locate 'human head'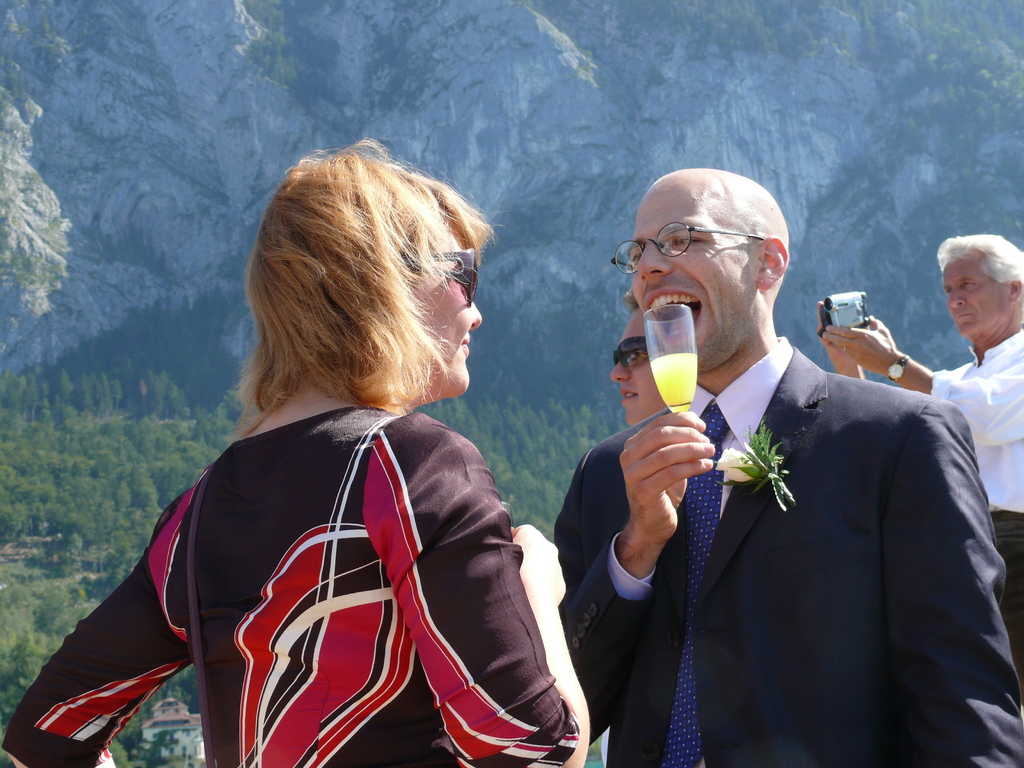
{"left": 609, "top": 292, "right": 670, "bottom": 420}
